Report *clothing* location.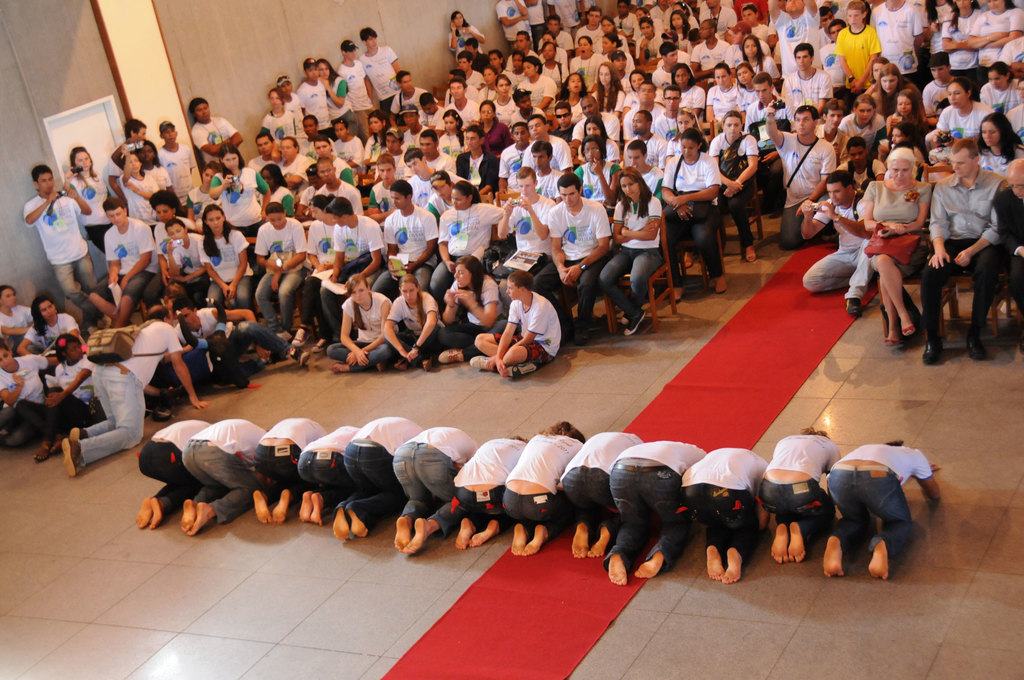
Report: 76:321:186:468.
